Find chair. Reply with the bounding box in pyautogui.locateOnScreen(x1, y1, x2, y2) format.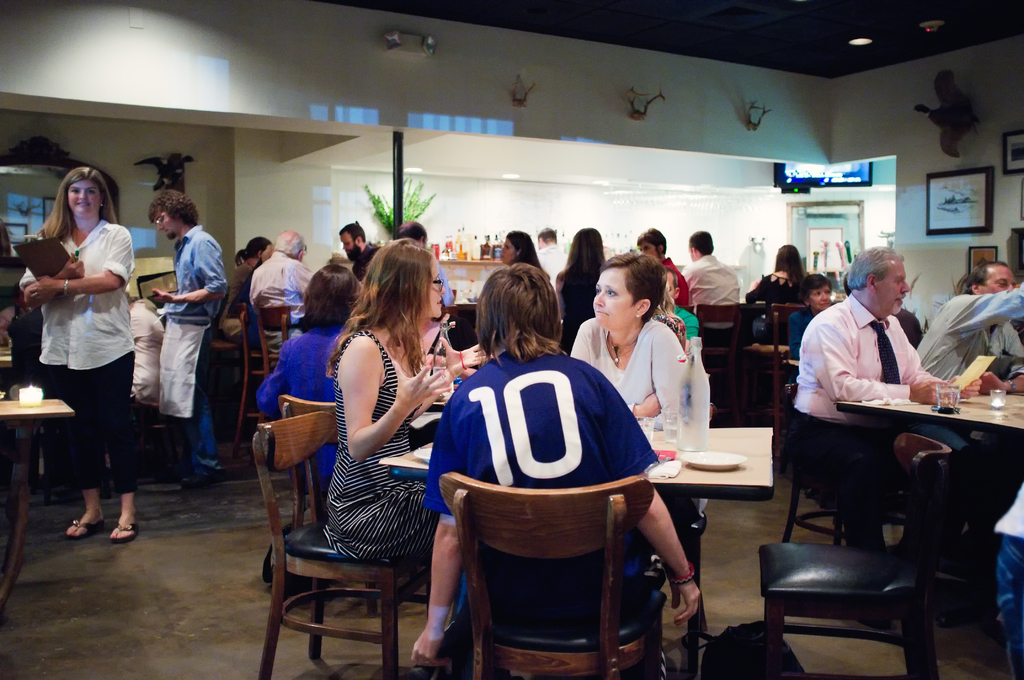
pyautogui.locateOnScreen(257, 307, 290, 384).
